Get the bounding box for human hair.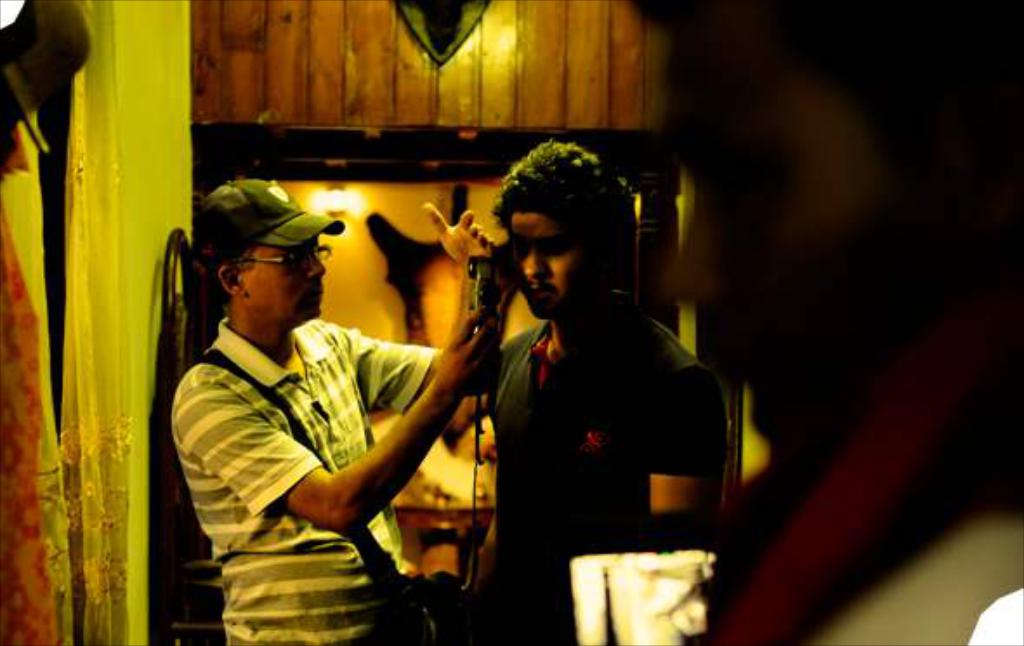
484 130 640 278.
